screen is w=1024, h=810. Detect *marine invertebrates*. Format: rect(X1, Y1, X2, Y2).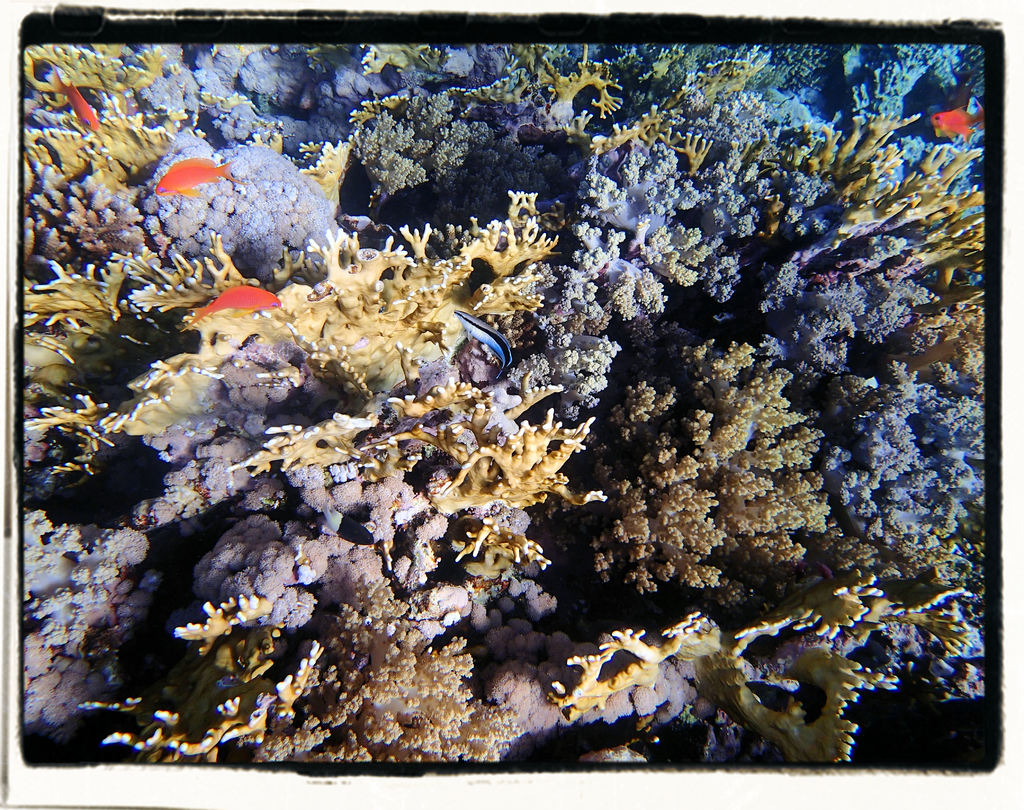
rect(161, 151, 237, 202).
